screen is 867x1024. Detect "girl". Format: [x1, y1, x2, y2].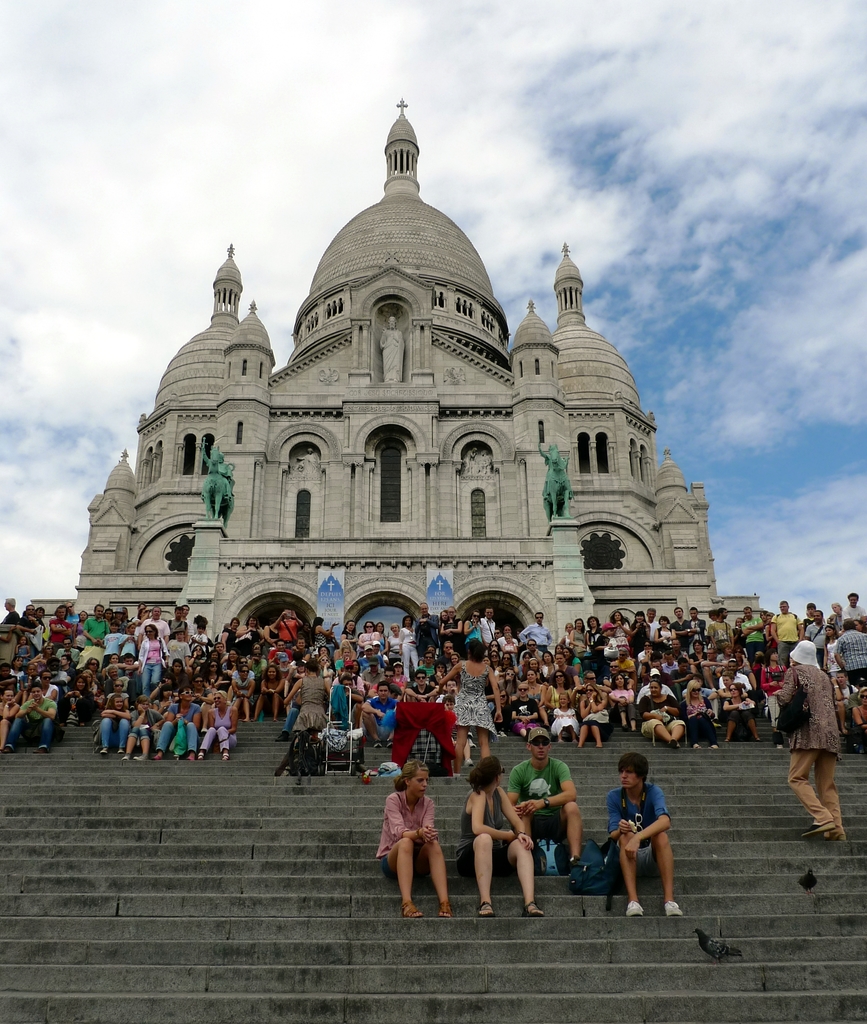
[290, 662, 303, 689].
